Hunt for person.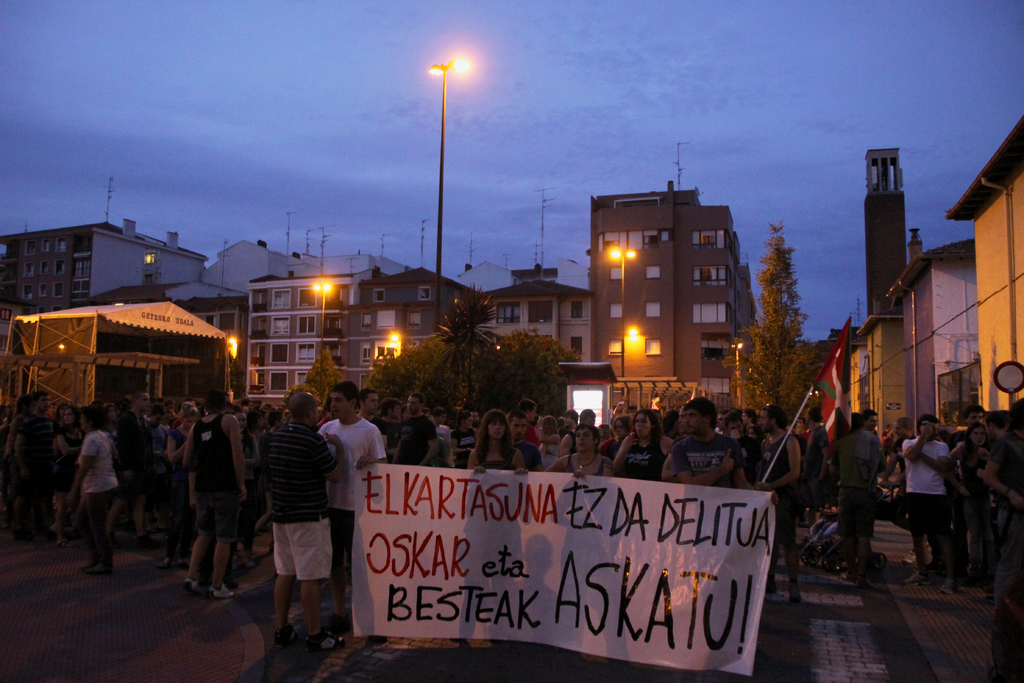
Hunted down at (460, 407, 535, 490).
